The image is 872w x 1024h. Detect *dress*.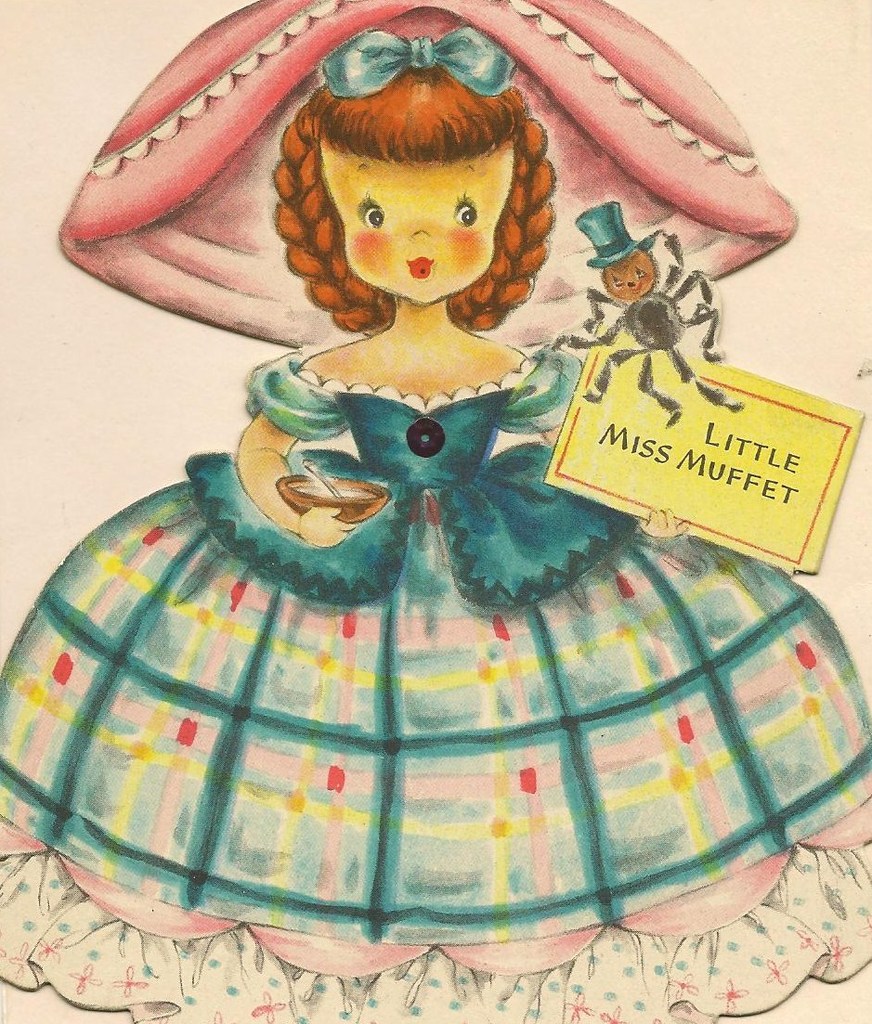
Detection: BBox(0, 331, 871, 1023).
